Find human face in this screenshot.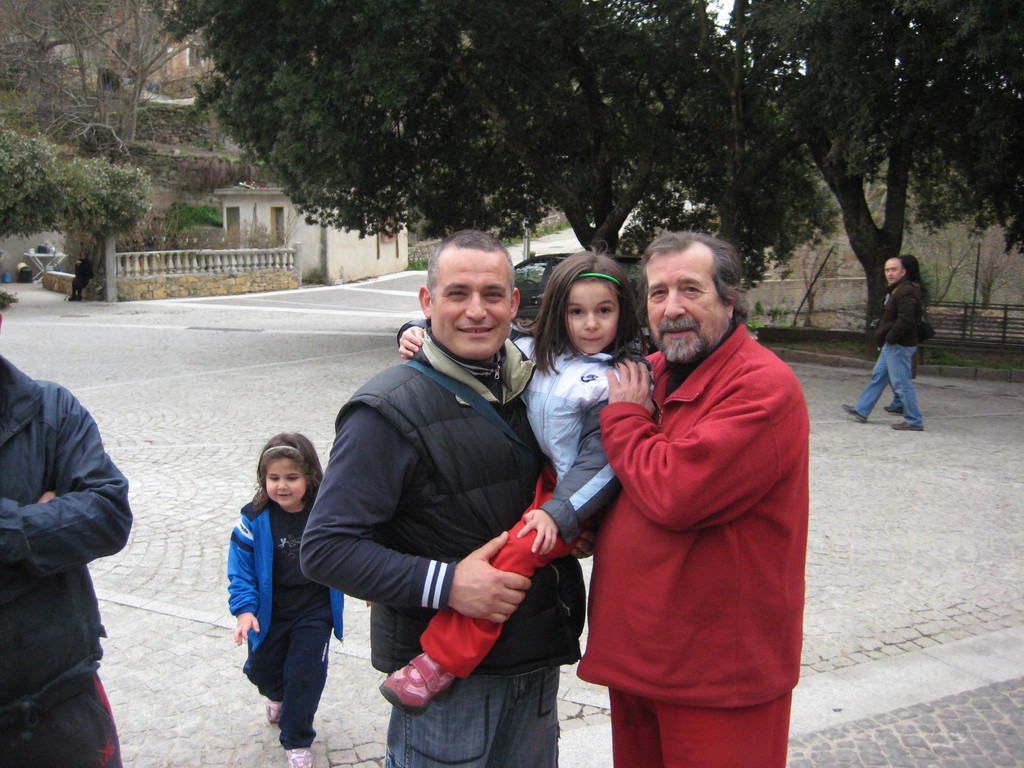
The bounding box for human face is left=643, top=241, right=724, bottom=366.
